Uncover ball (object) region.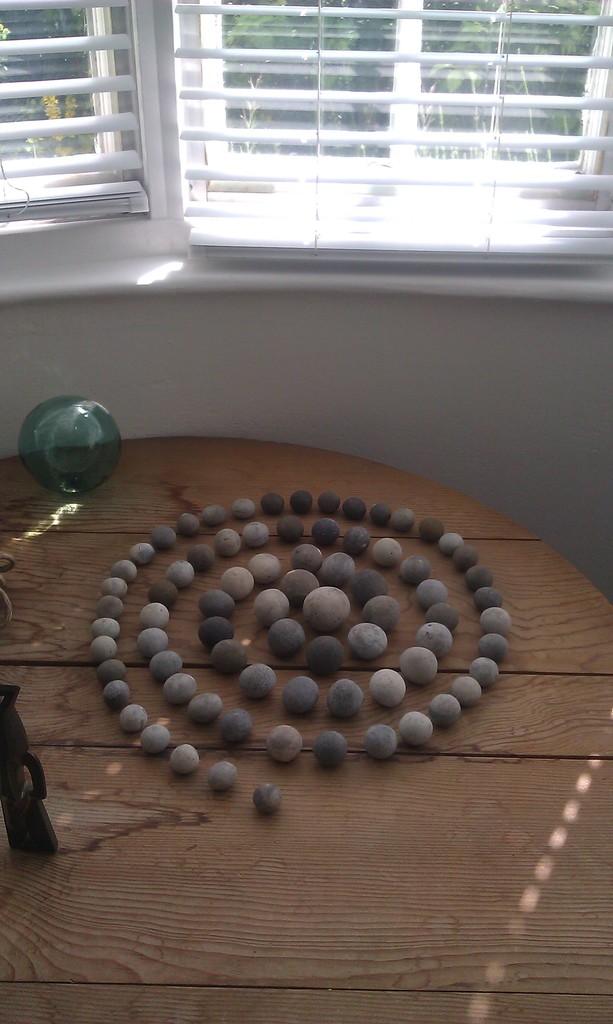
Uncovered: <bbox>211, 525, 239, 555</bbox>.
